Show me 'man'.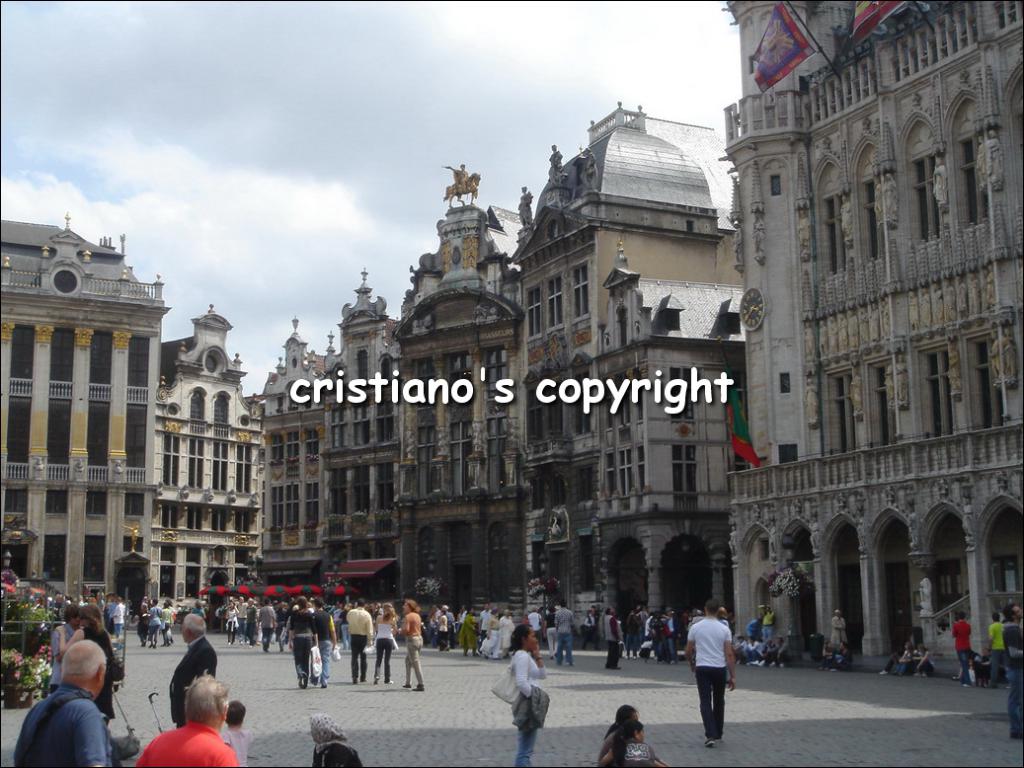
'man' is here: pyautogui.locateOnScreen(598, 606, 625, 670).
